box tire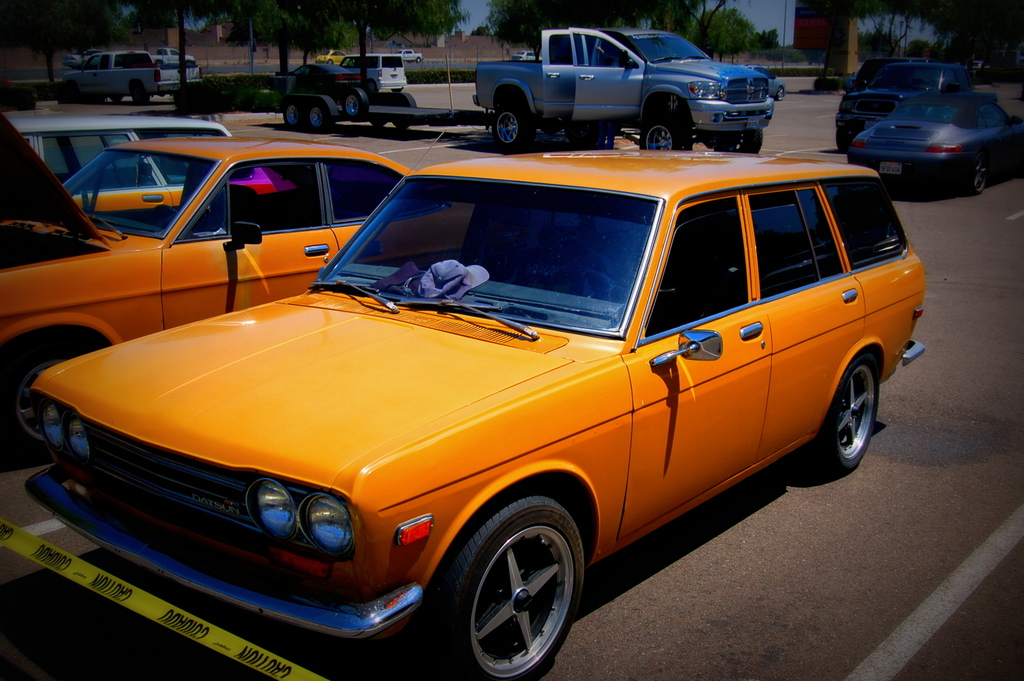
109,95,124,104
